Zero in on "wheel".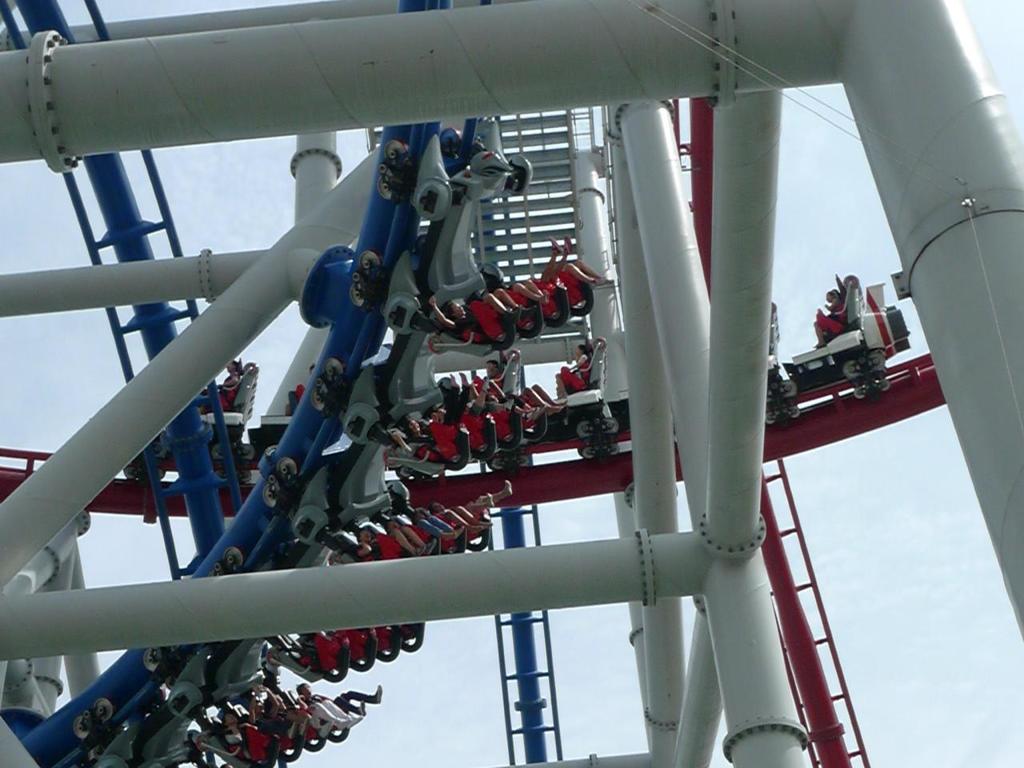
Zeroed in: 493 443 525 469.
